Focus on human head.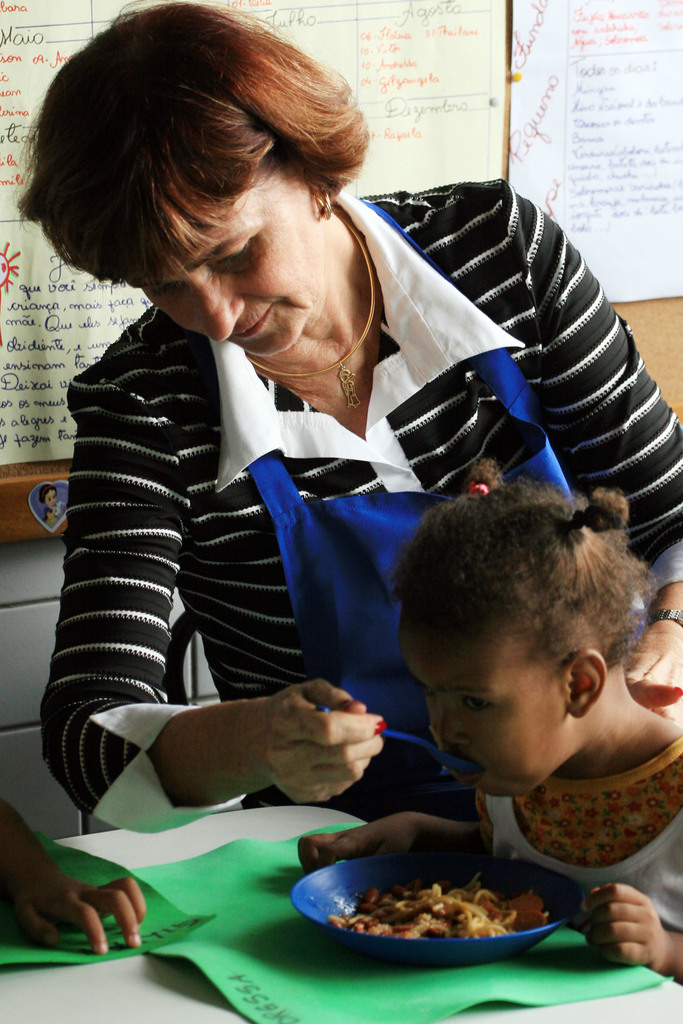
Focused at box(401, 484, 662, 788).
